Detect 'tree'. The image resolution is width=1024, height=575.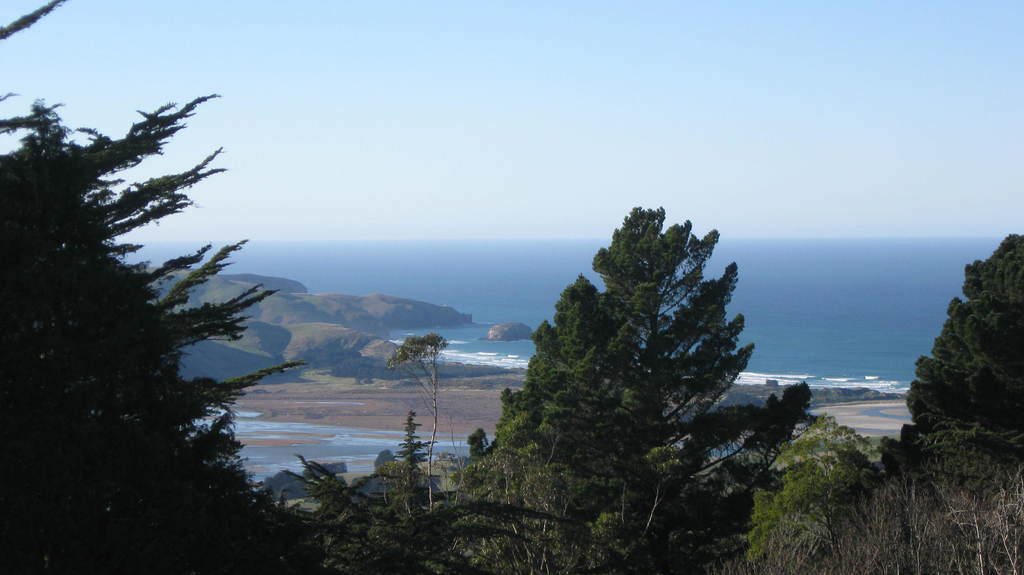
[x1=881, y1=230, x2=1023, y2=487].
